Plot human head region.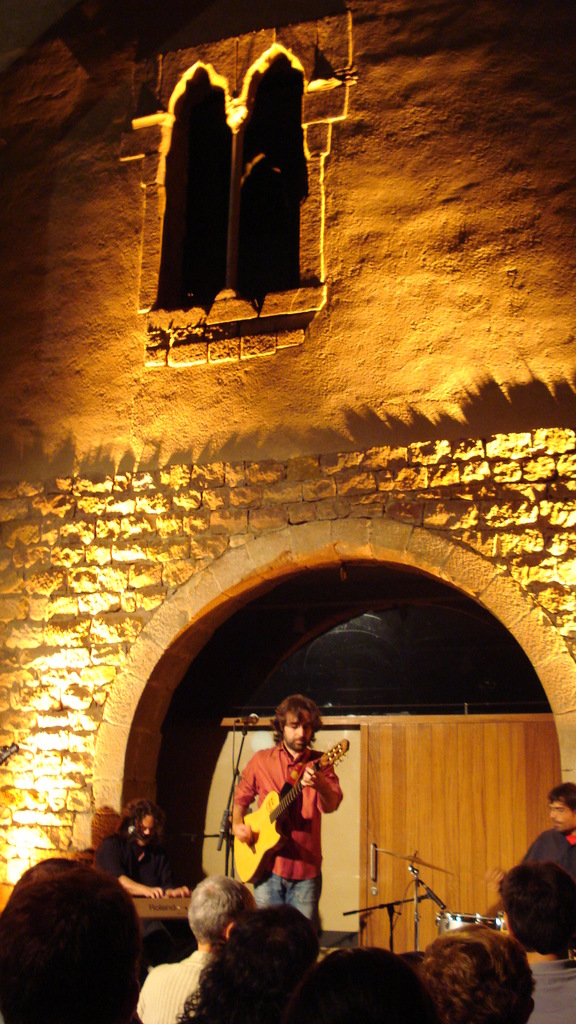
Plotted at bbox(276, 696, 319, 753).
